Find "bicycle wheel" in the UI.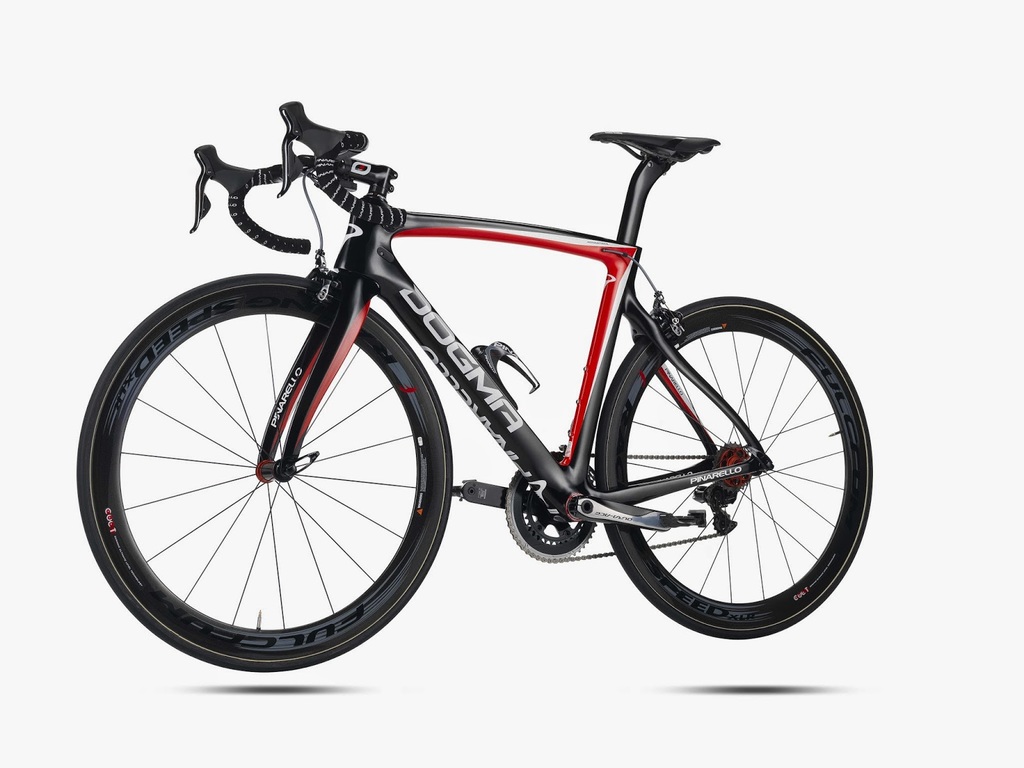
UI element at <box>592,292,871,638</box>.
